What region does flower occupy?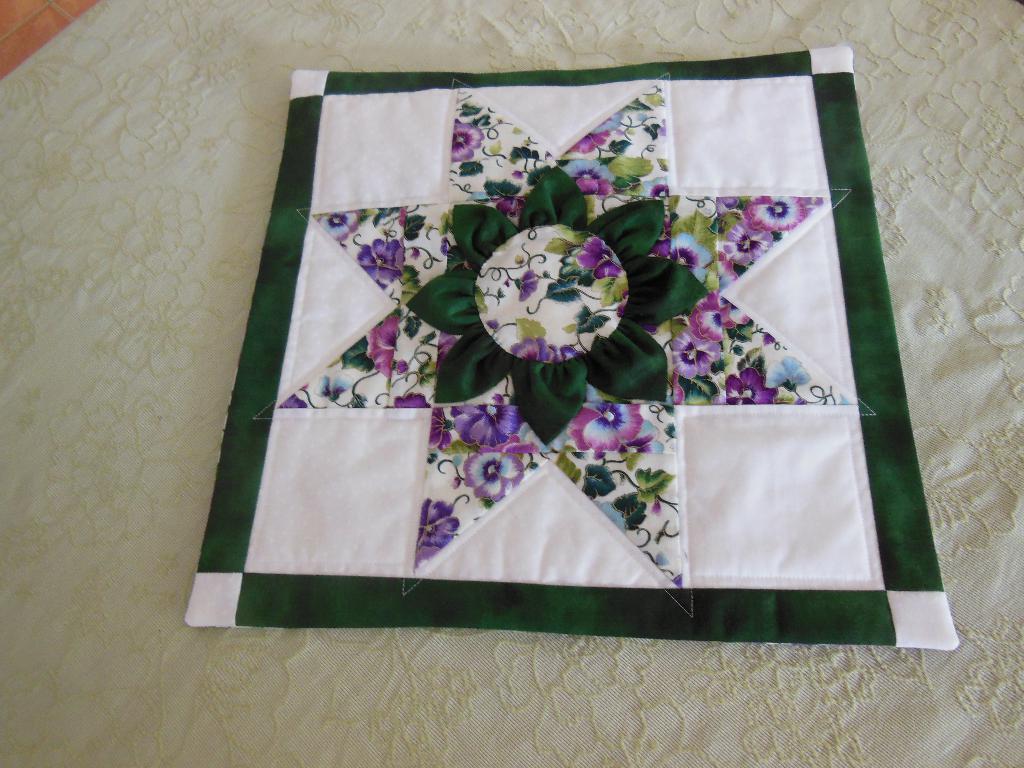
(319,211,361,243).
